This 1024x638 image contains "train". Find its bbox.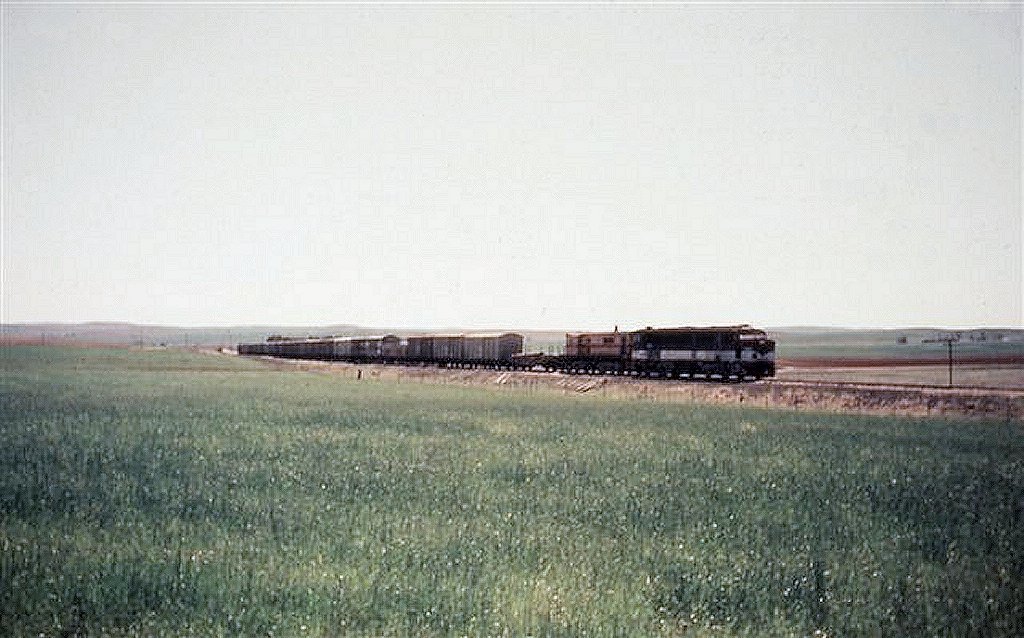
bbox=(239, 323, 777, 382).
